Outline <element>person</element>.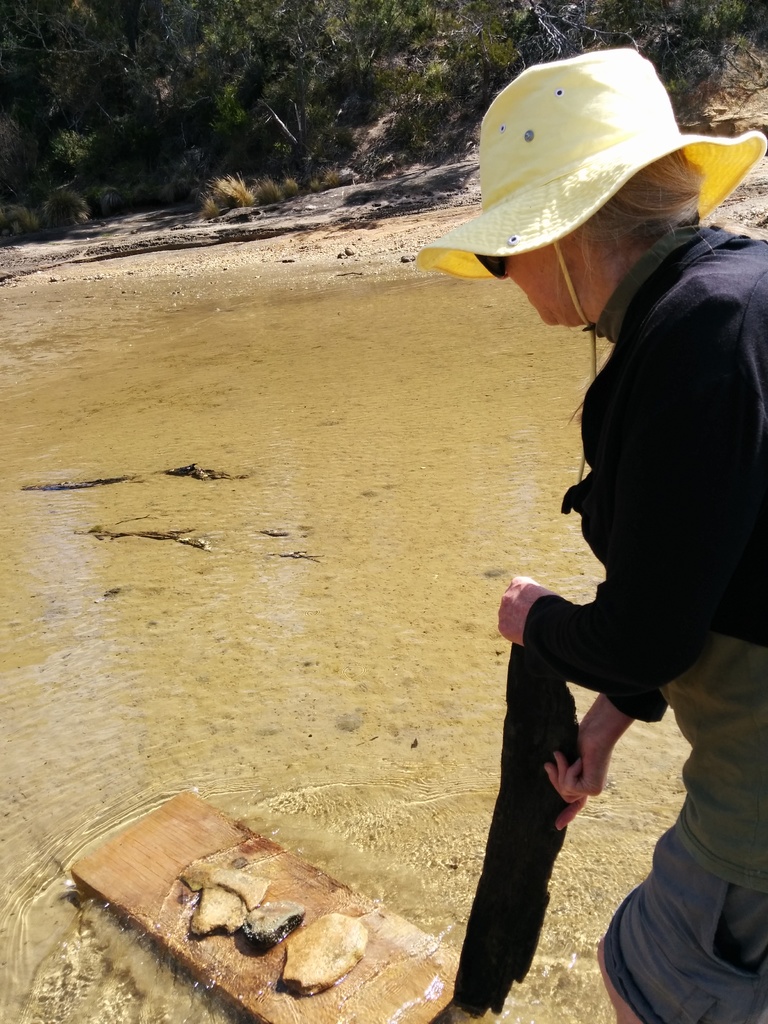
Outline: (x1=459, y1=102, x2=767, y2=963).
